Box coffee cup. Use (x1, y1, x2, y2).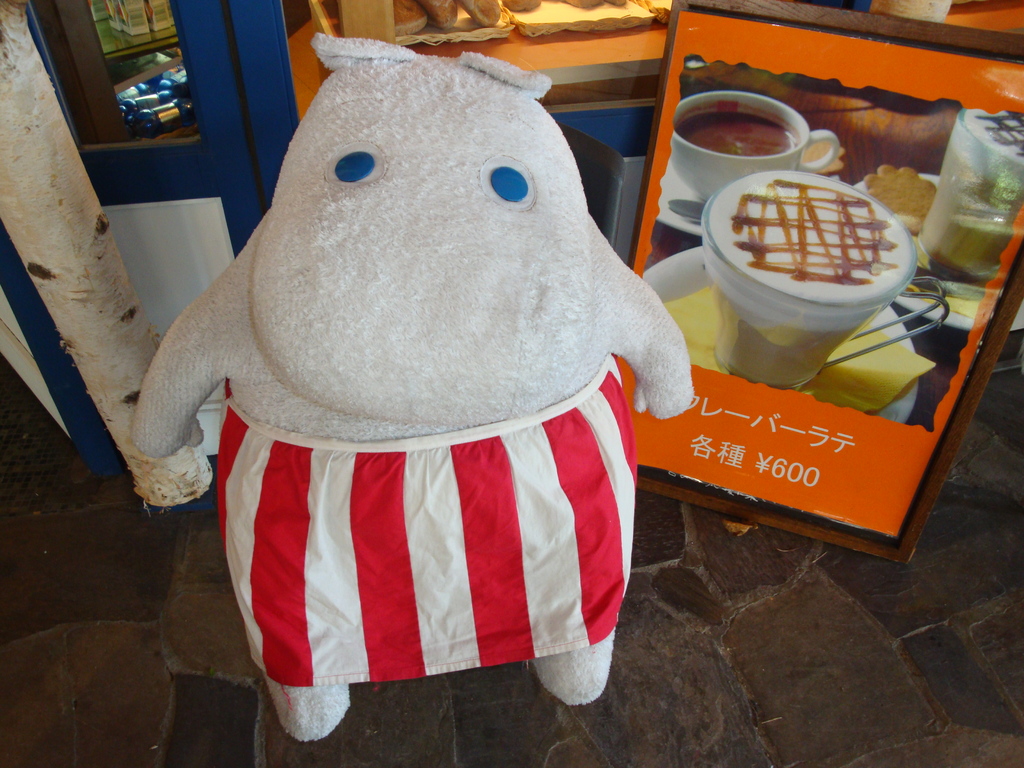
(701, 168, 952, 392).
